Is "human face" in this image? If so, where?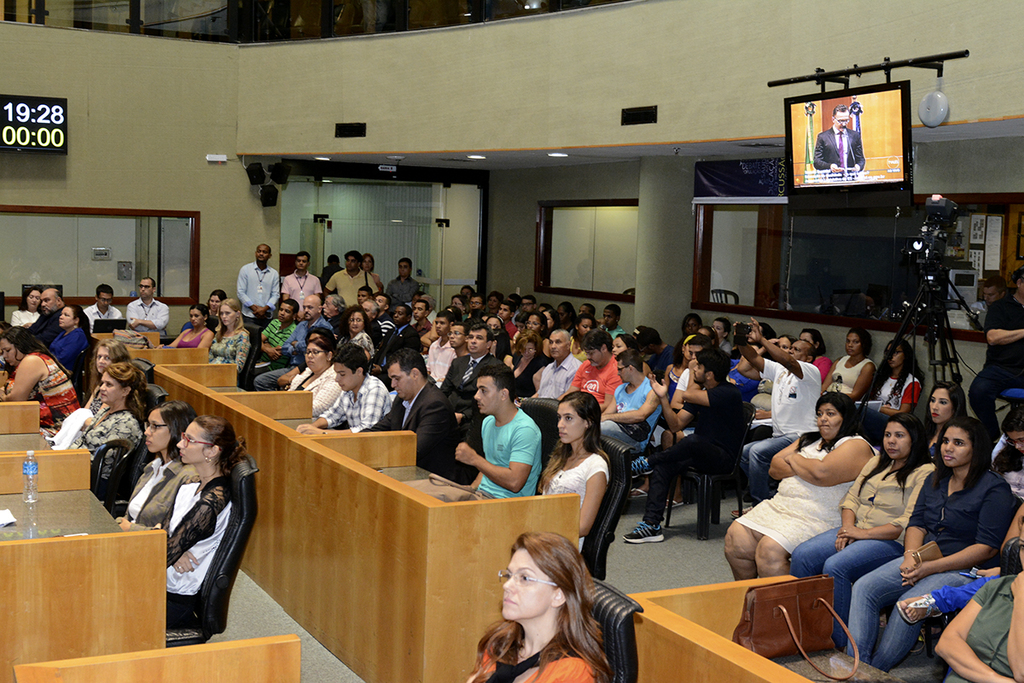
Yes, at <bbox>395, 306, 410, 323</bbox>.
